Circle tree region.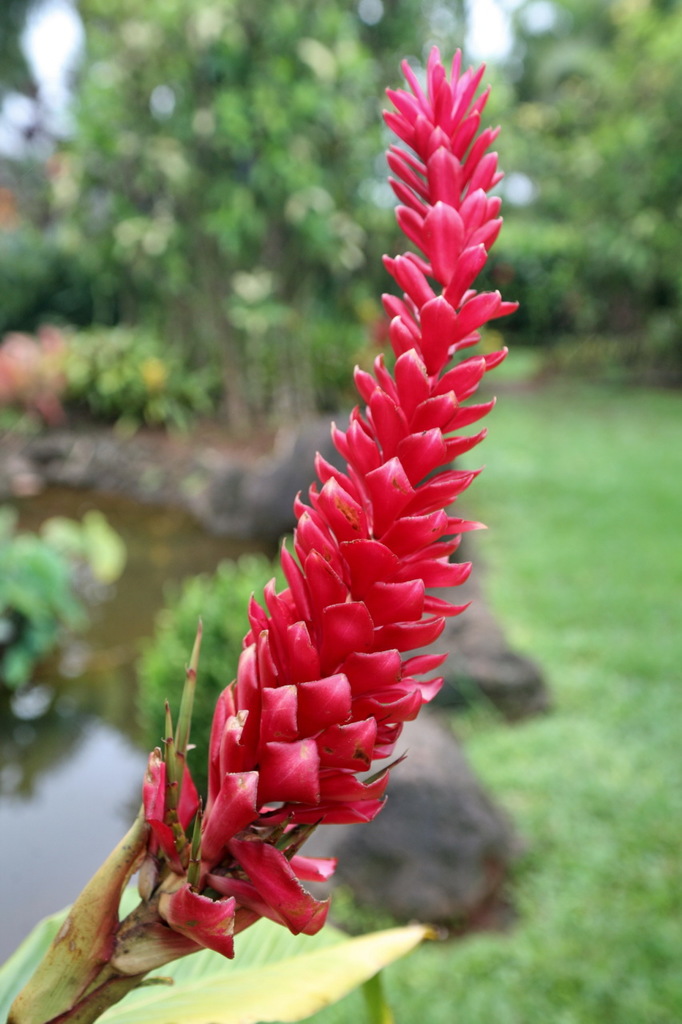
Region: l=62, t=0, r=476, b=202.
